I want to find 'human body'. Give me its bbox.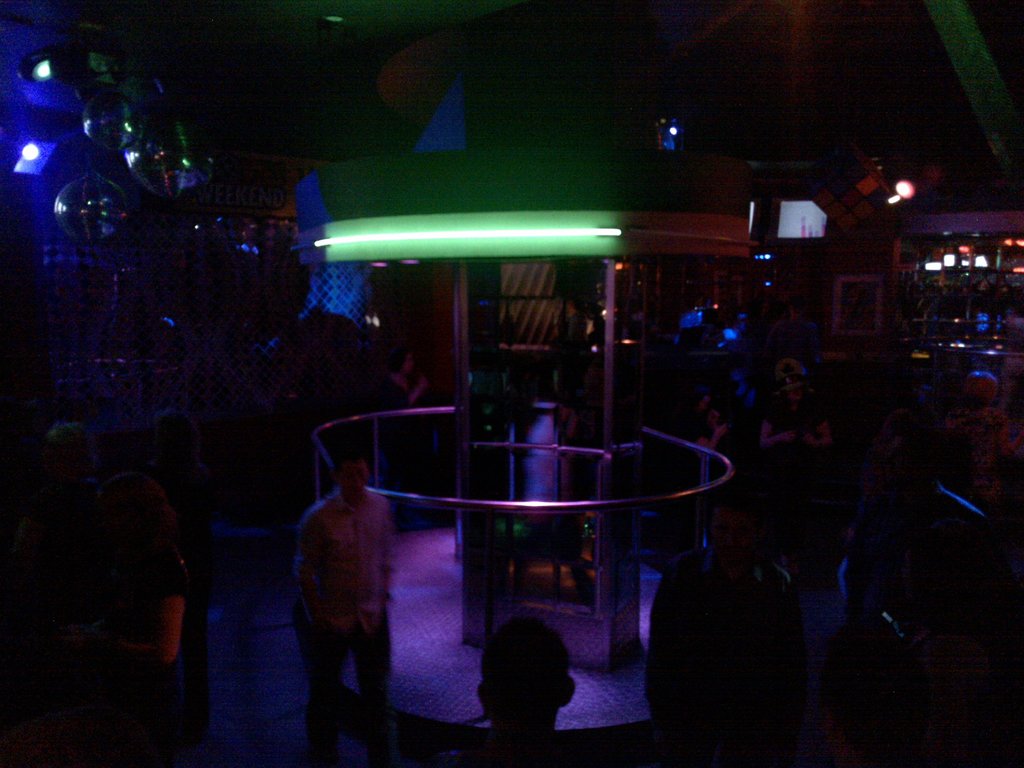
{"left": 298, "top": 447, "right": 401, "bottom": 767}.
